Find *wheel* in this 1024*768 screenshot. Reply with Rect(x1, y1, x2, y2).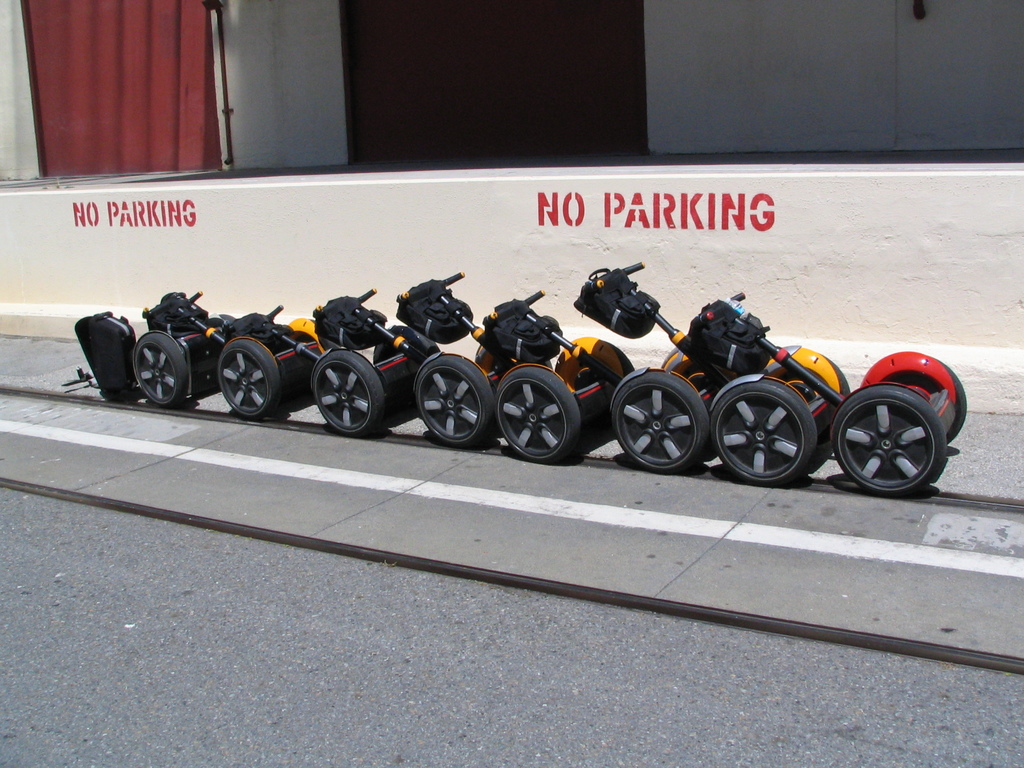
Rect(312, 351, 382, 436).
